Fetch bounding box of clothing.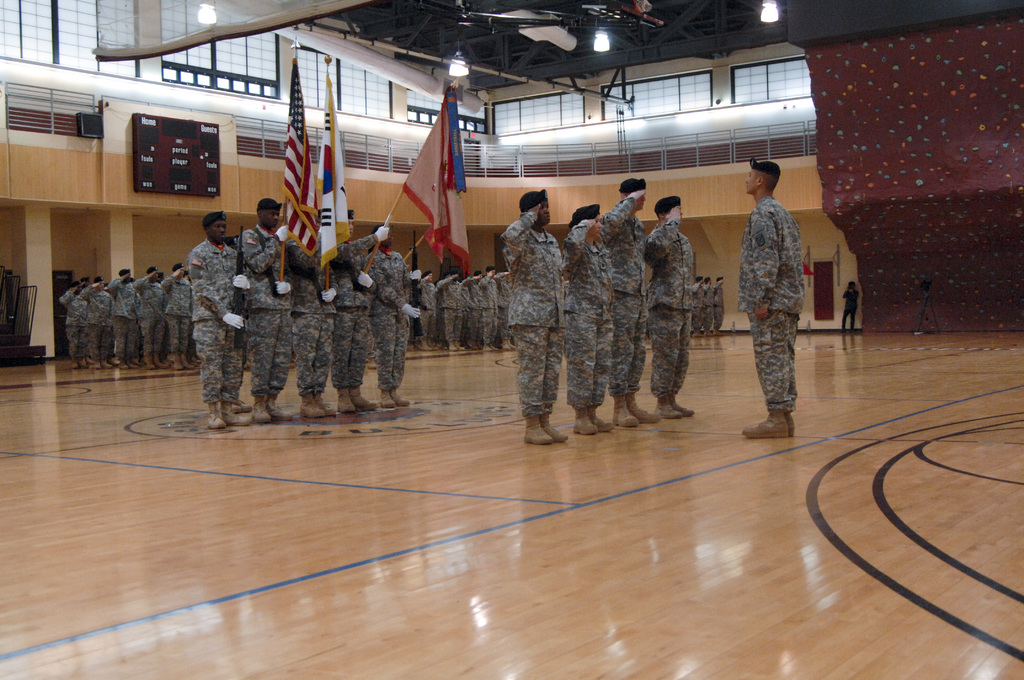
Bbox: left=419, top=276, right=438, bottom=341.
